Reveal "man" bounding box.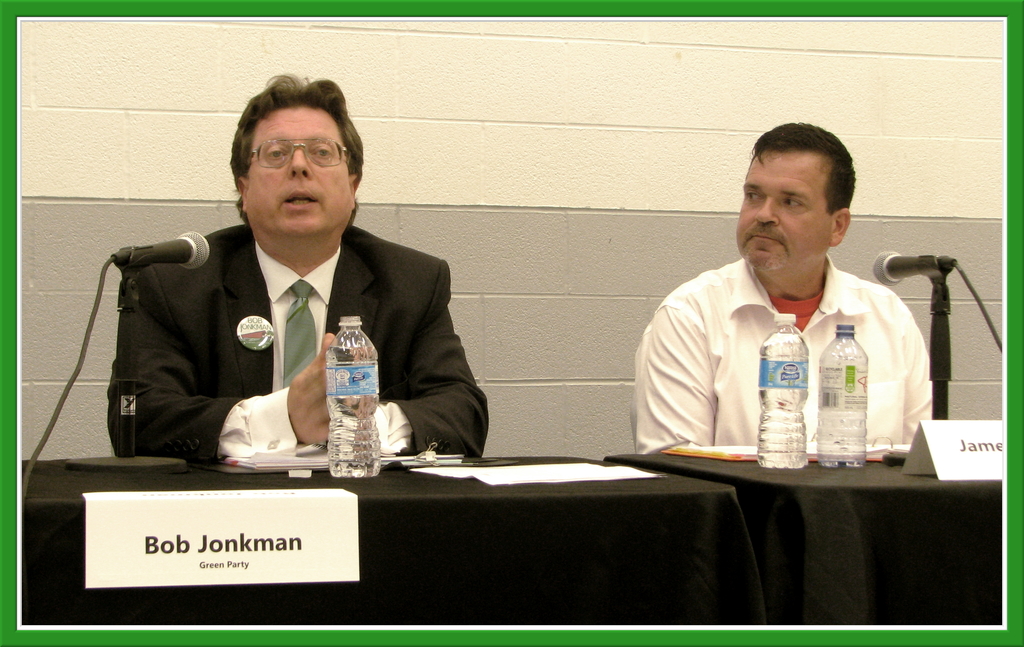
Revealed: l=108, t=72, r=488, b=465.
